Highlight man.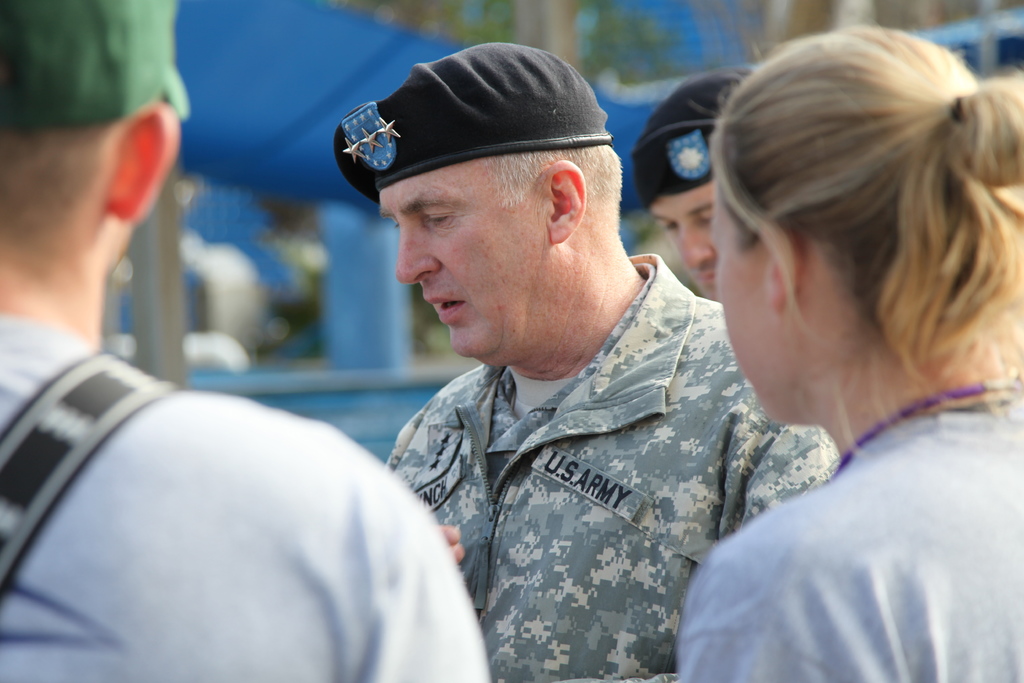
Highlighted region: x1=631 y1=77 x2=735 y2=299.
